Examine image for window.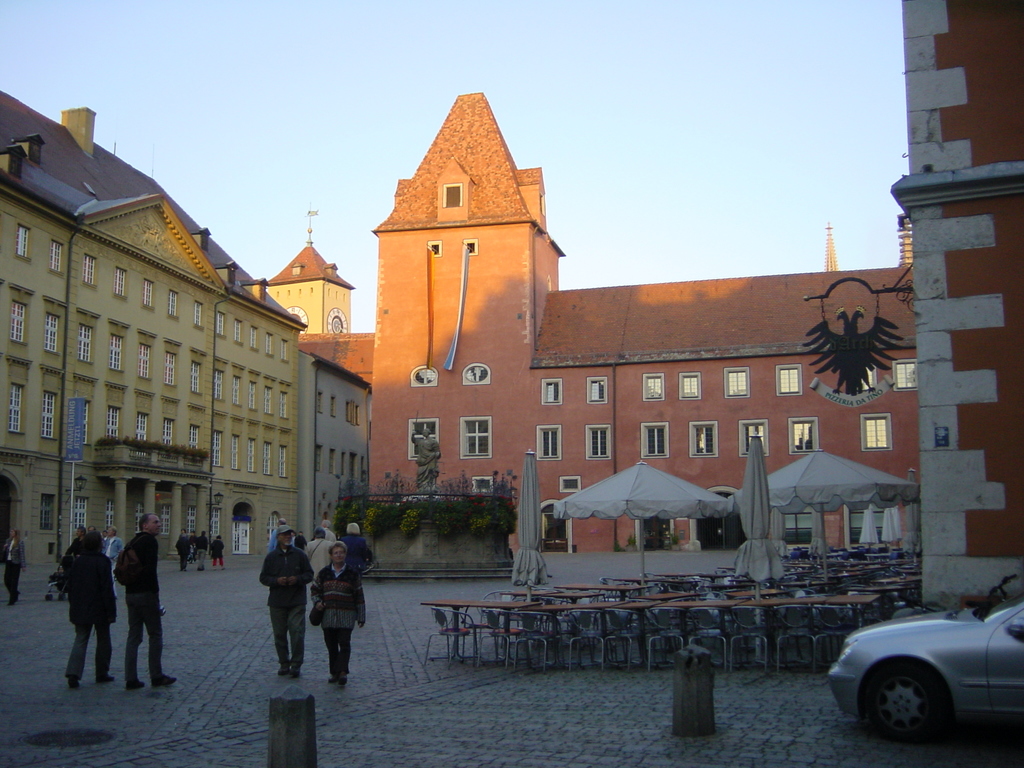
Examination result: (723, 364, 749, 396).
